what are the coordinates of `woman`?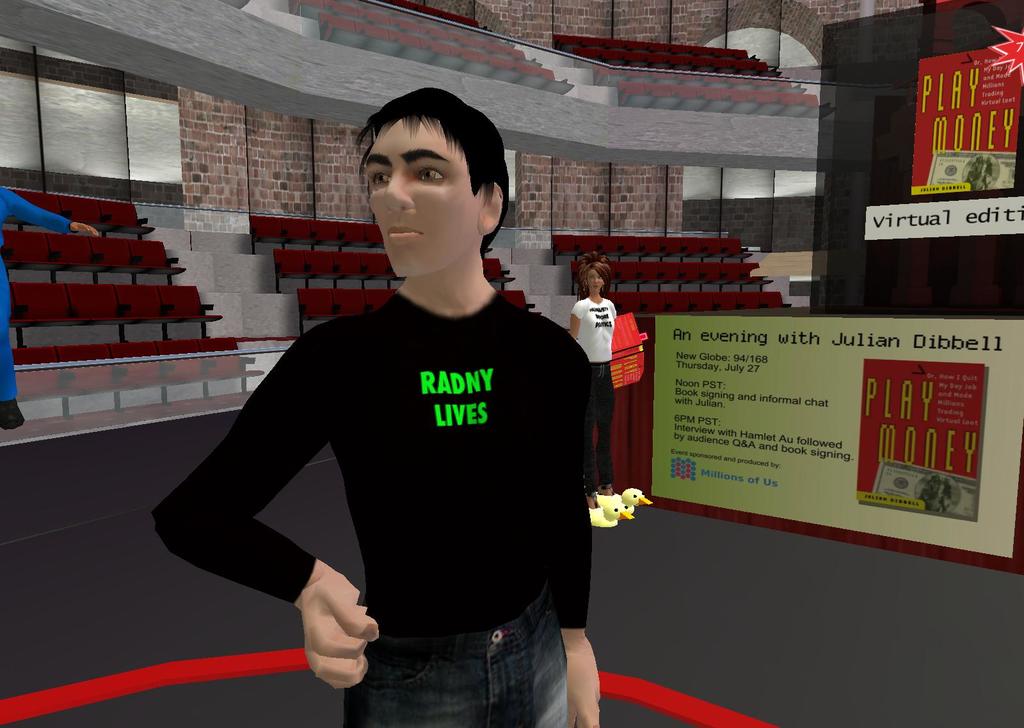
<bbox>568, 265, 615, 502</bbox>.
